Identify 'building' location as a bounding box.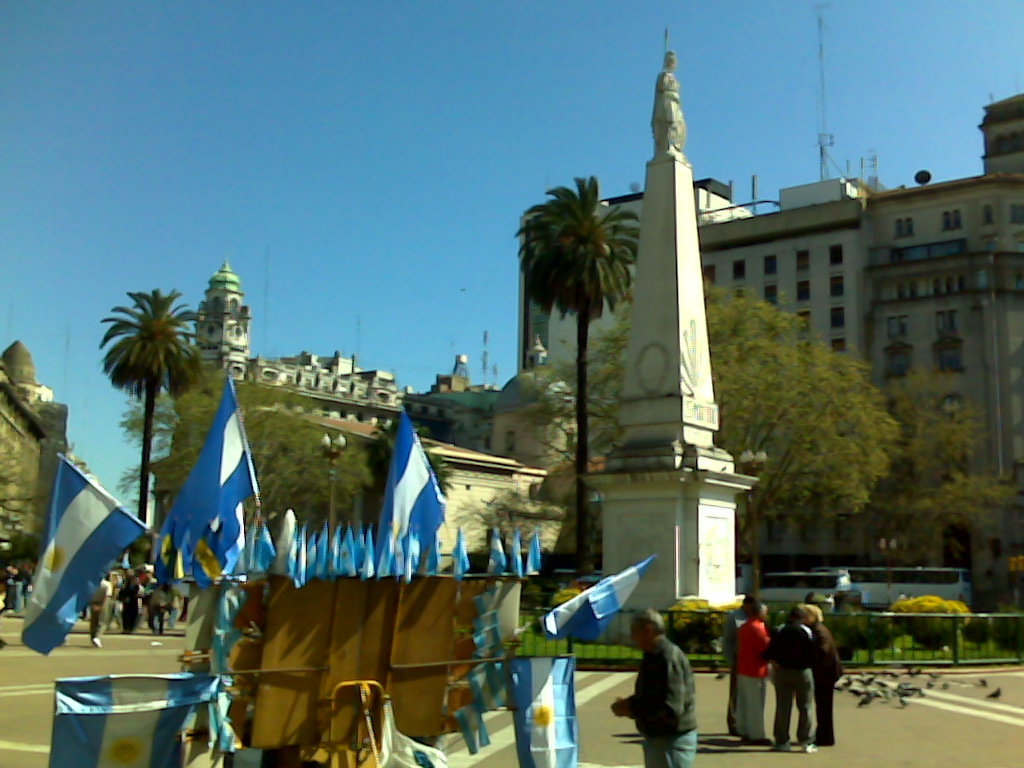
x1=516 y1=90 x2=1023 y2=571.
